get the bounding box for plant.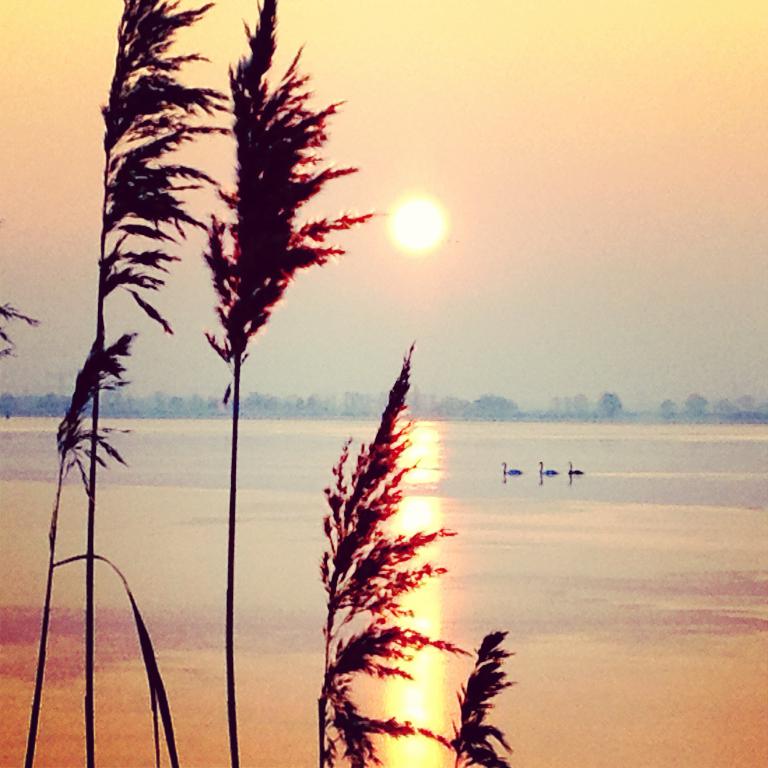
<bbox>444, 627, 520, 767</bbox>.
